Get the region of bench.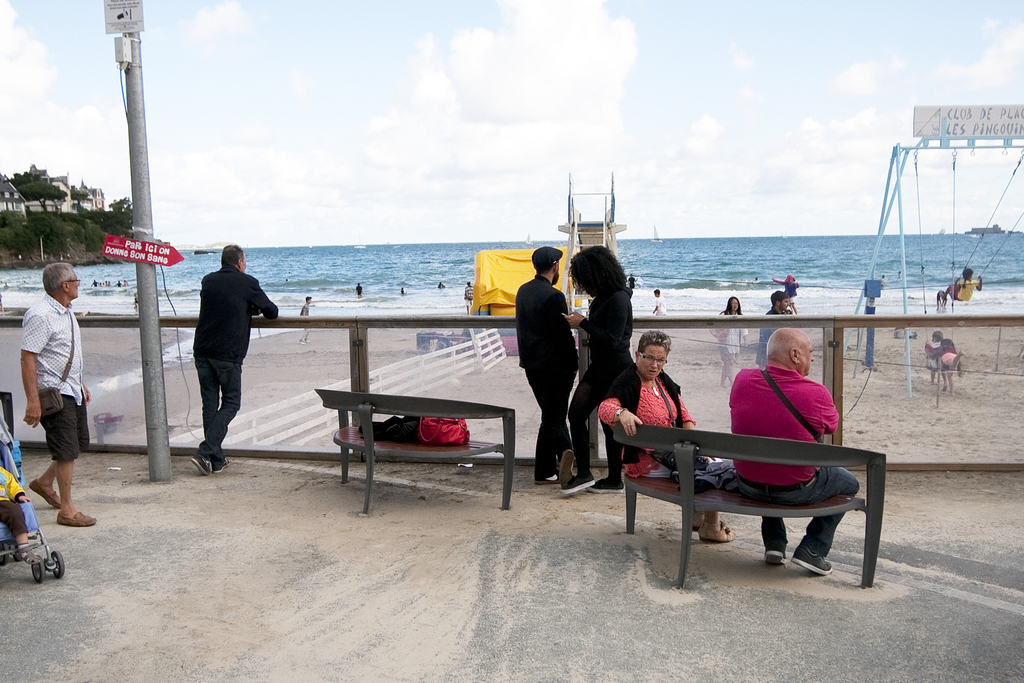
[left=601, top=400, right=883, bottom=590].
